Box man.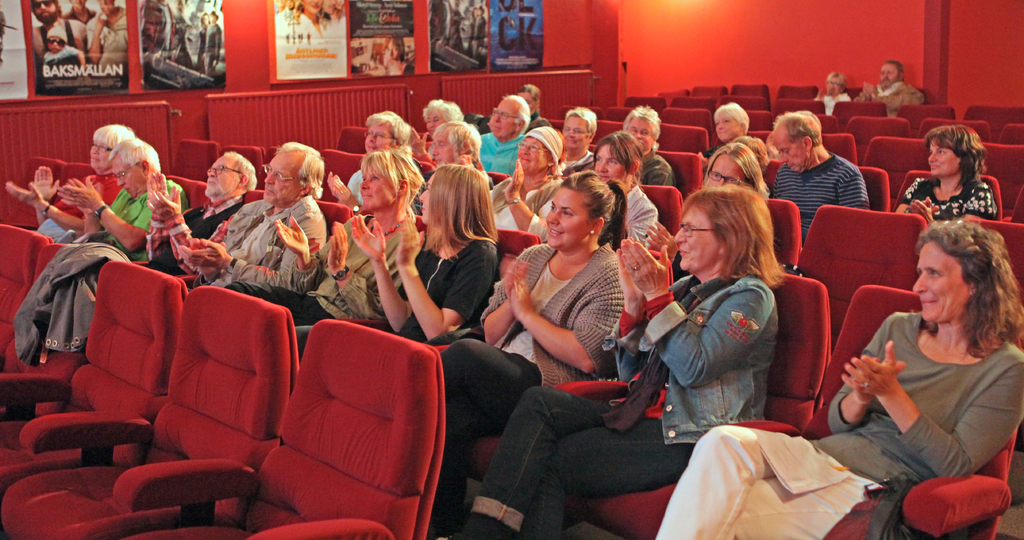
(left=520, top=82, right=554, bottom=136).
